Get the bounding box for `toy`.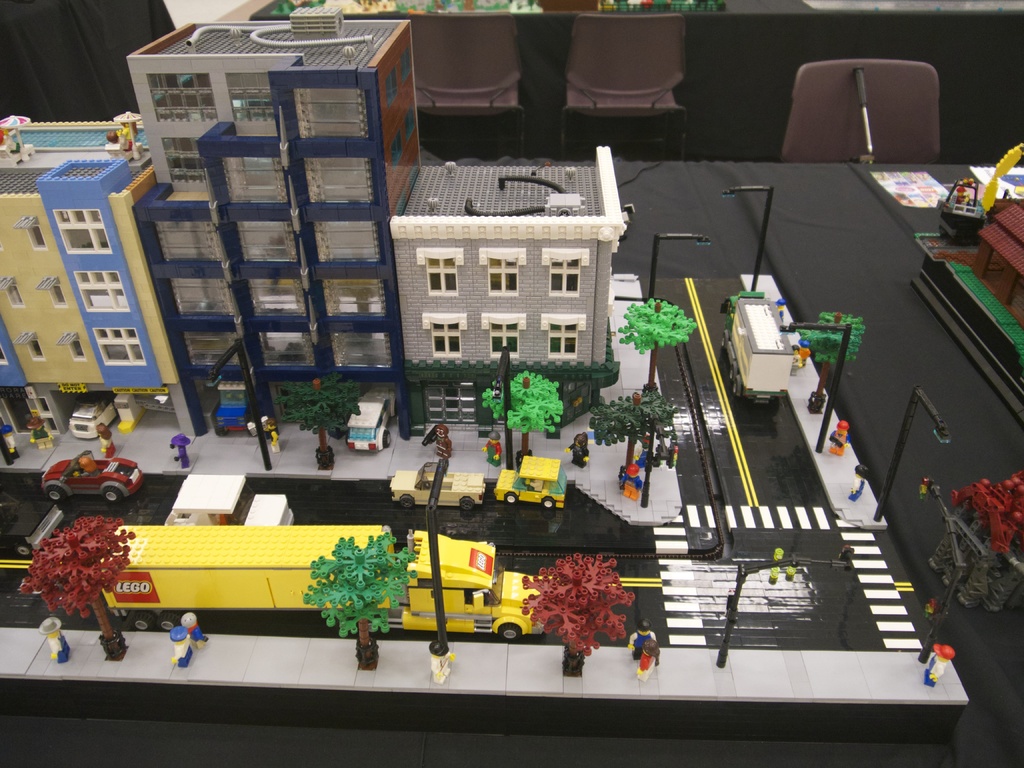
bbox(925, 638, 954, 684).
